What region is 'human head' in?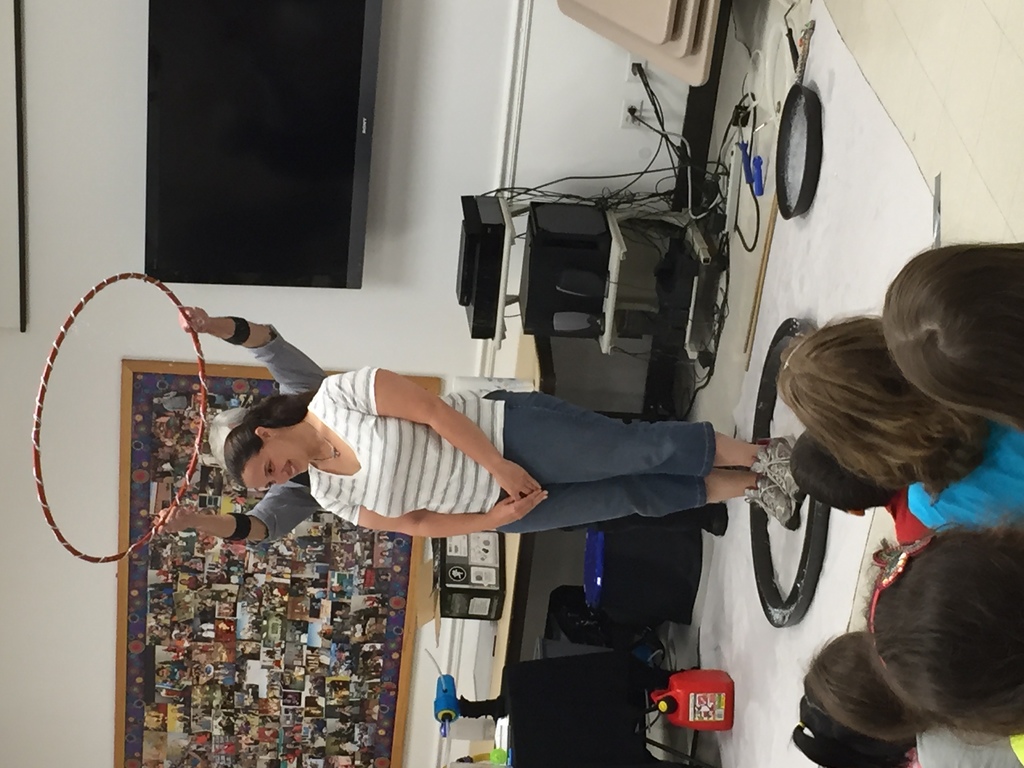
BBox(823, 543, 1022, 740).
